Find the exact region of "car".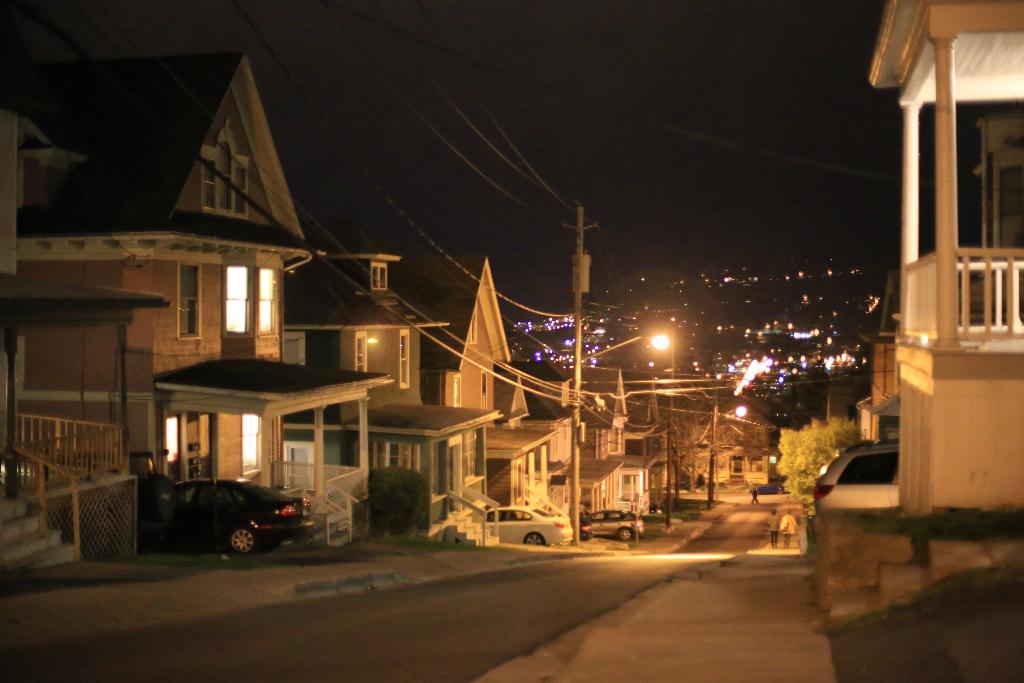
Exact region: 822,444,903,503.
